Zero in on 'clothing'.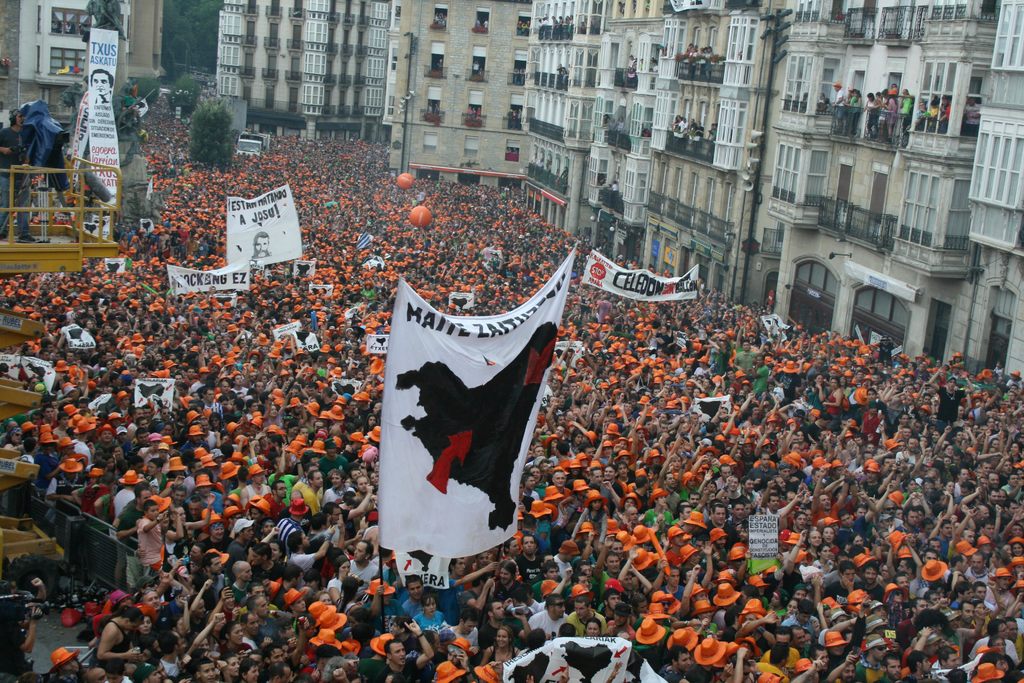
Zeroed in: [867, 100, 874, 133].
